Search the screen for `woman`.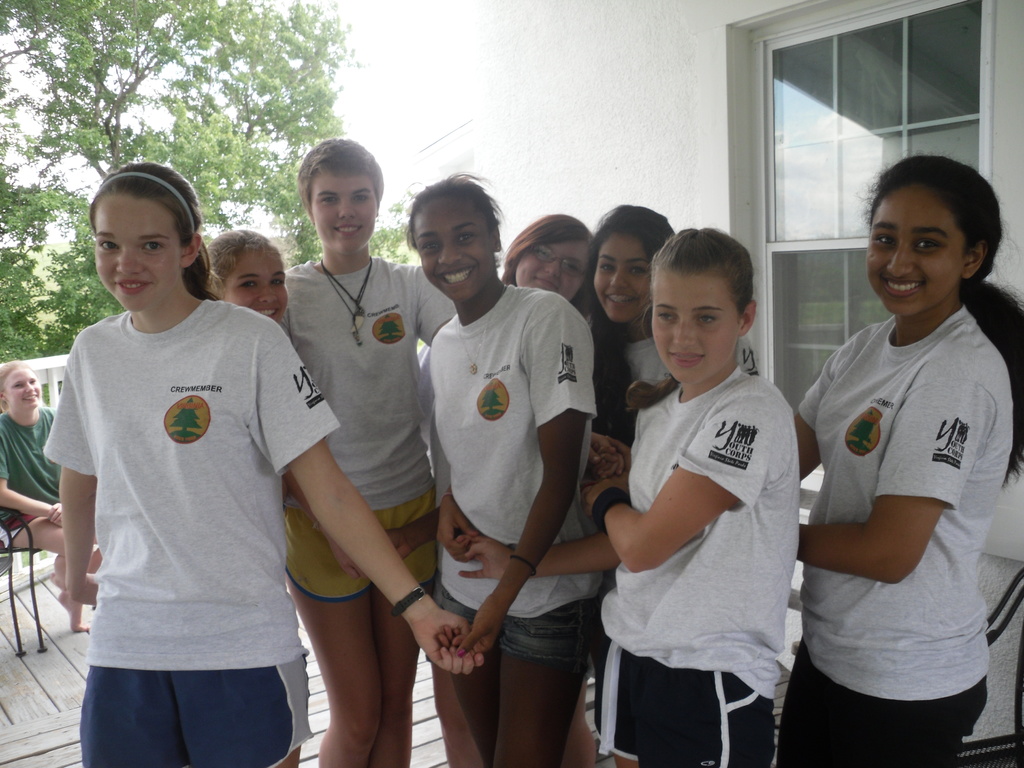
Found at BBox(778, 145, 1006, 767).
